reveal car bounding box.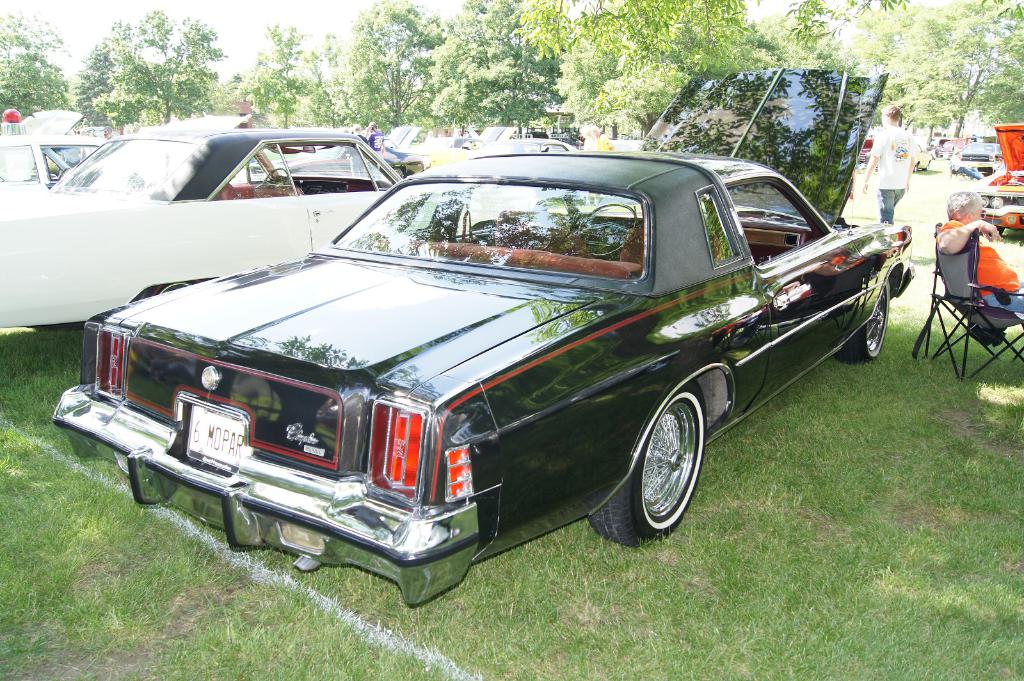
Revealed: [0,123,403,323].
